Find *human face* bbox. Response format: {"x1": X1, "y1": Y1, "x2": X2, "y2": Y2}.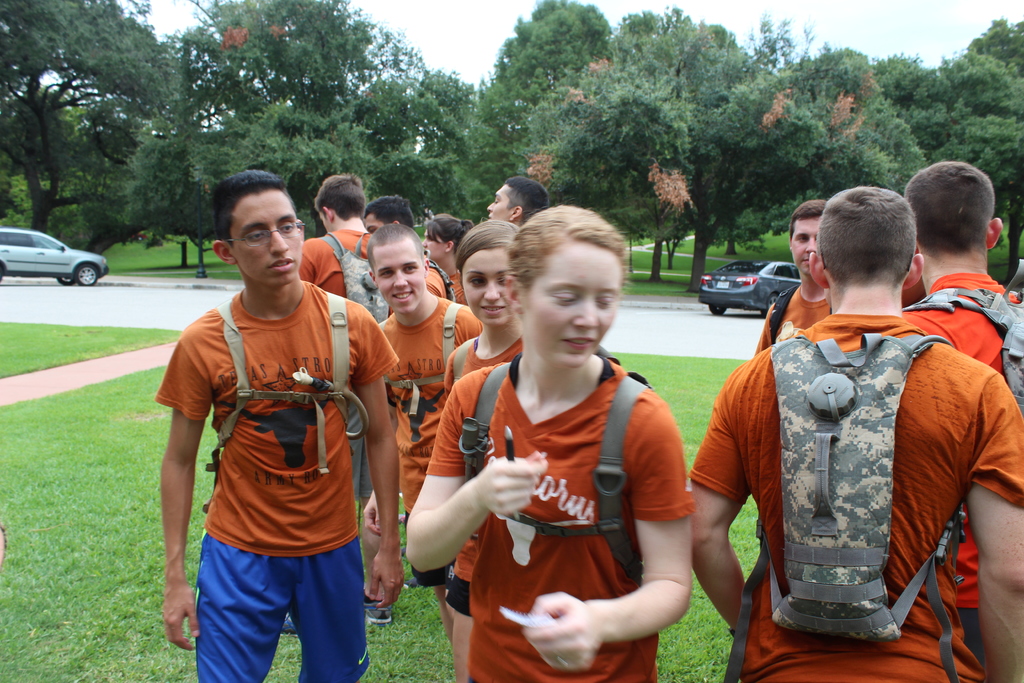
{"x1": 365, "y1": 215, "x2": 383, "y2": 233}.
